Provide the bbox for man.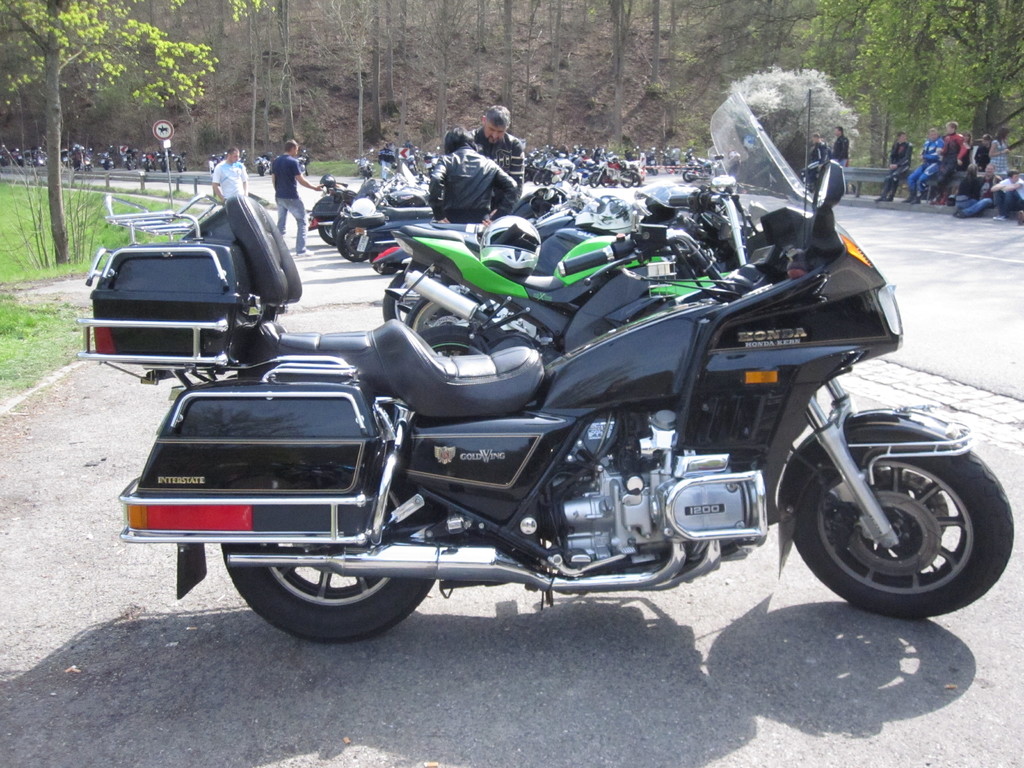
(465,98,525,195).
